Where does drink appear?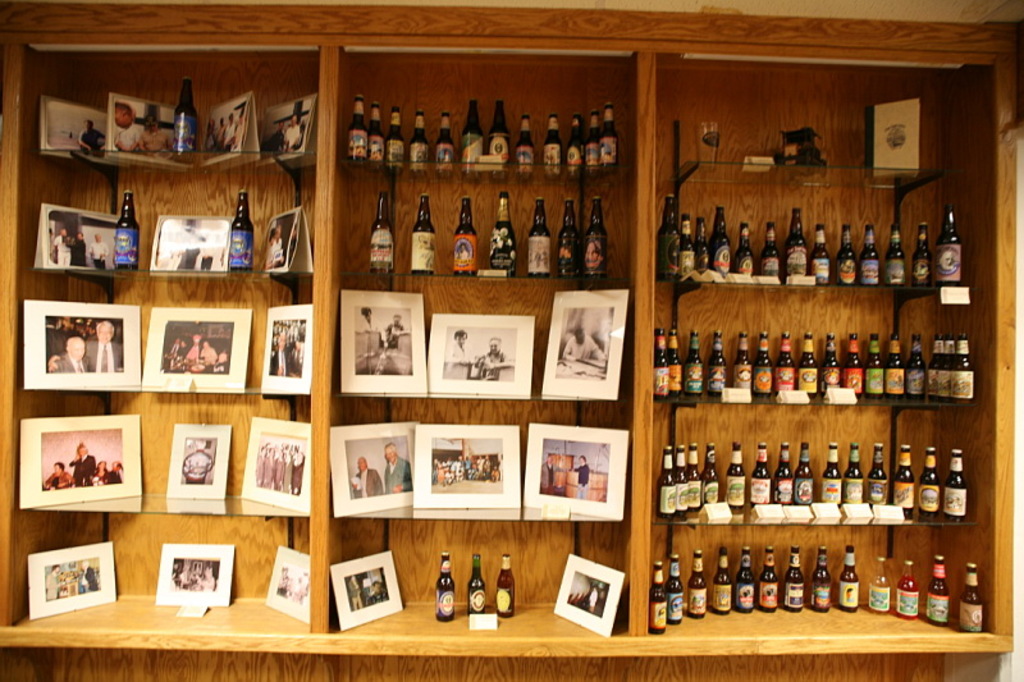
Appears at 585, 107, 599, 171.
